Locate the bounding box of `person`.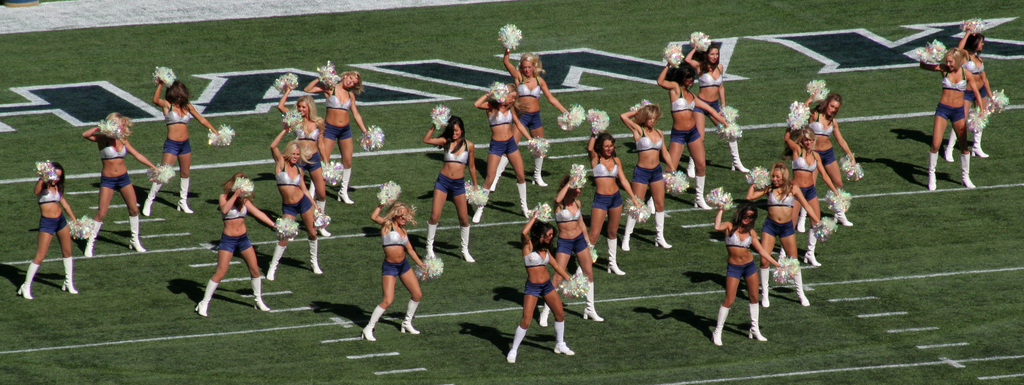
Bounding box: left=83, top=113, right=163, bottom=263.
